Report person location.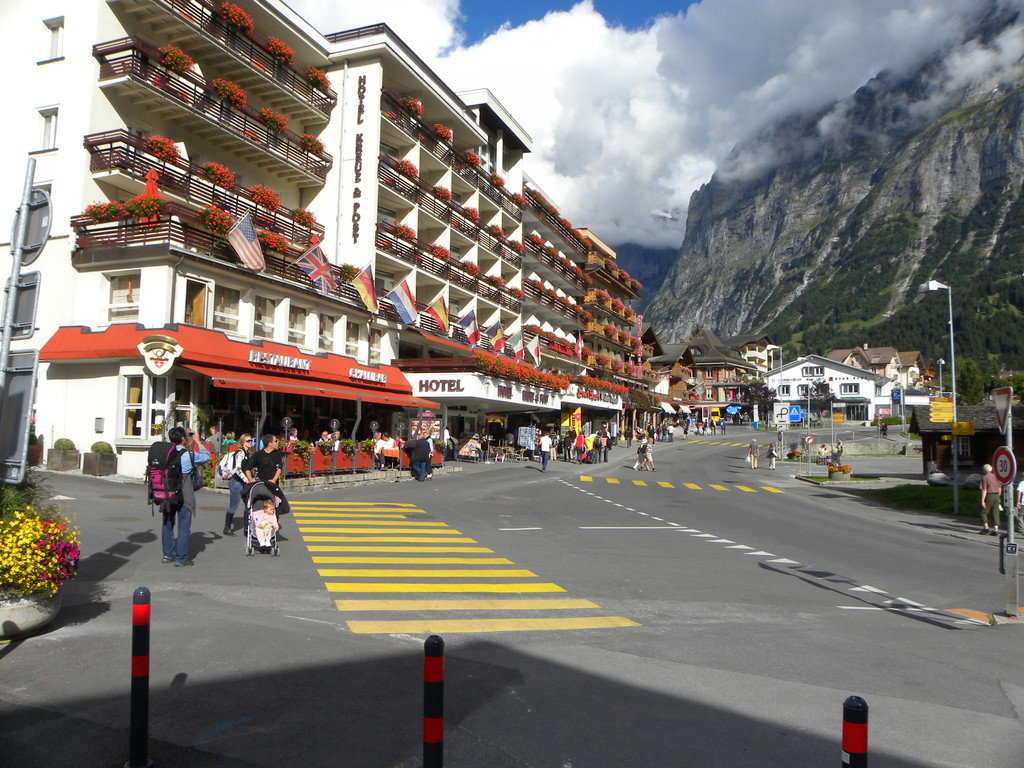
Report: (424, 432, 433, 481).
